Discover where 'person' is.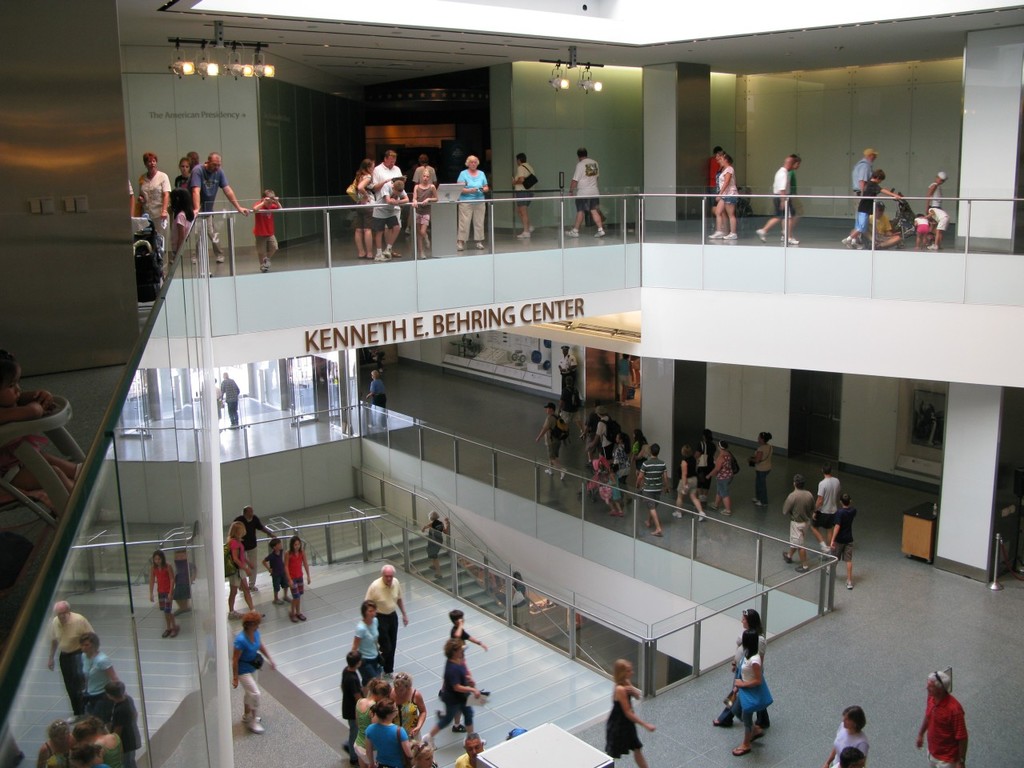
Discovered at bbox=(839, 164, 902, 248).
